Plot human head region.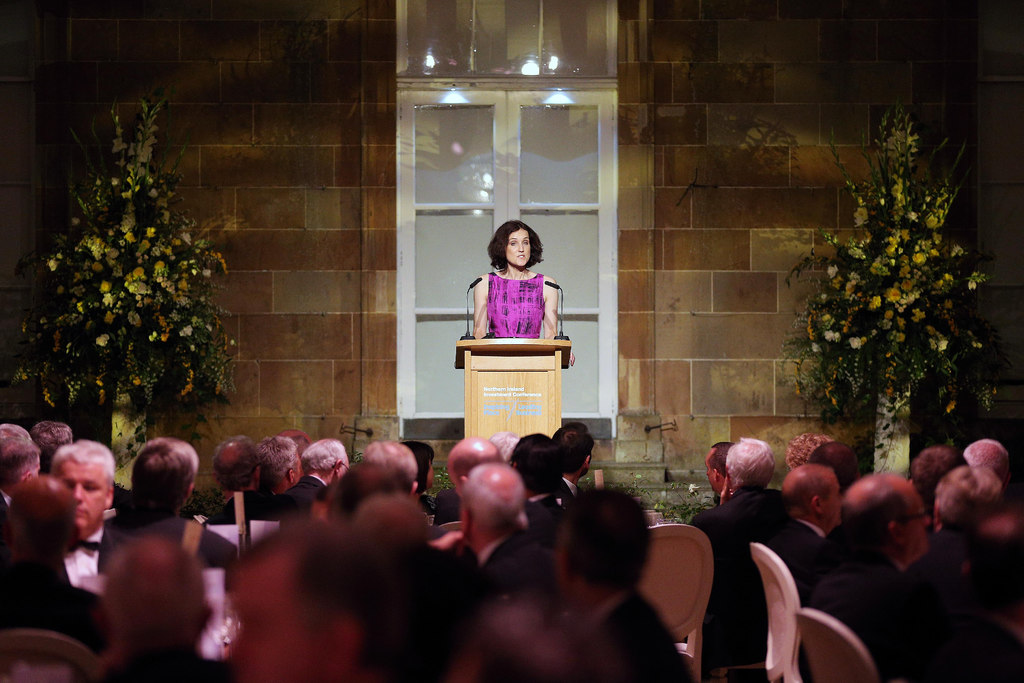
Plotted at BBox(547, 422, 598, 488).
